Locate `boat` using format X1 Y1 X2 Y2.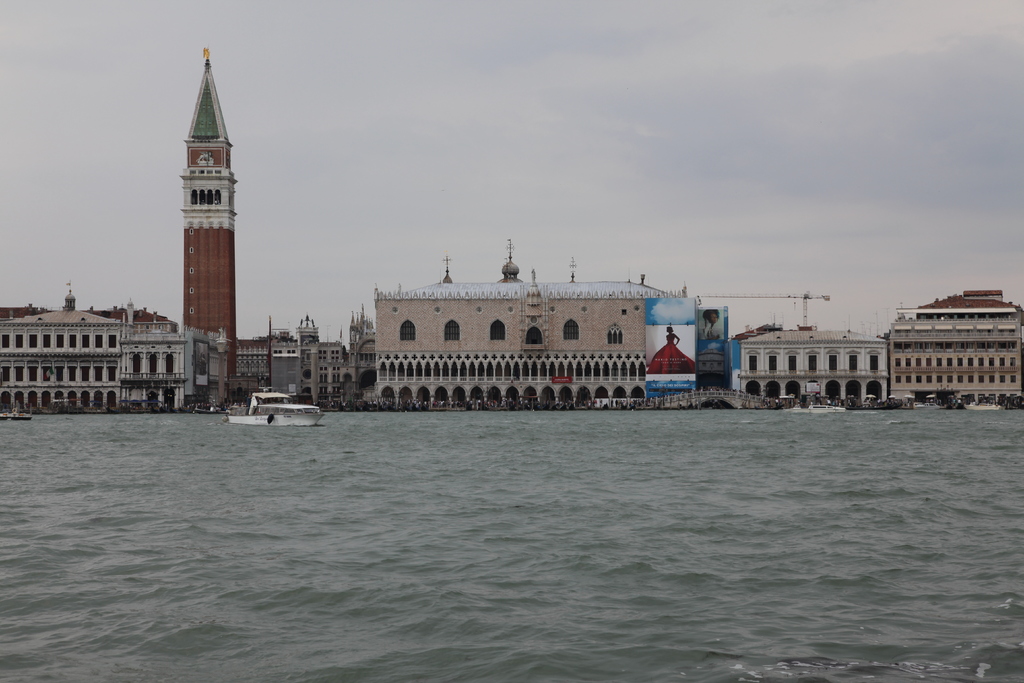
790 402 845 415.
